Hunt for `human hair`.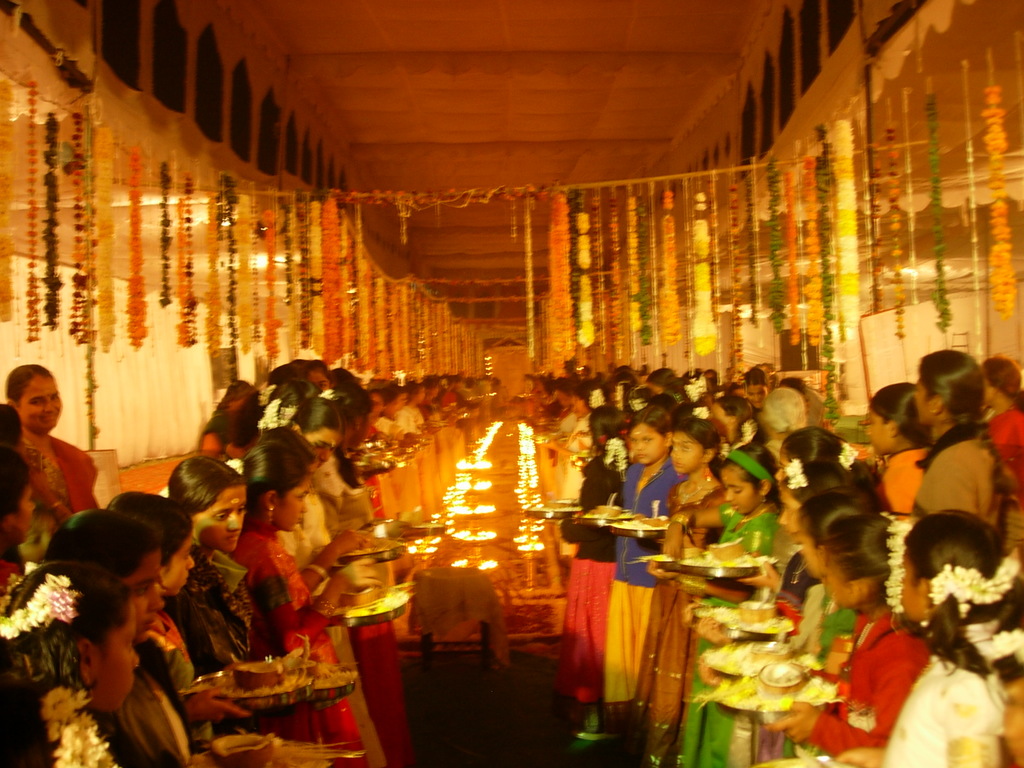
Hunted down at (x1=903, y1=507, x2=1019, y2=680).
